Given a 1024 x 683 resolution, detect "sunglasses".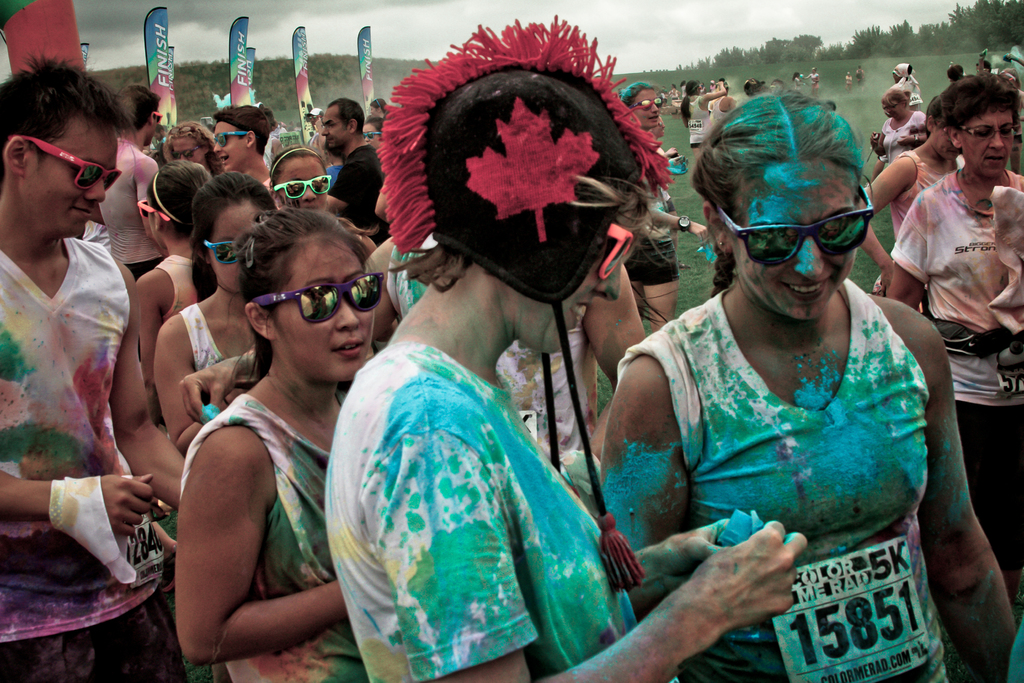
(x1=629, y1=96, x2=664, y2=111).
